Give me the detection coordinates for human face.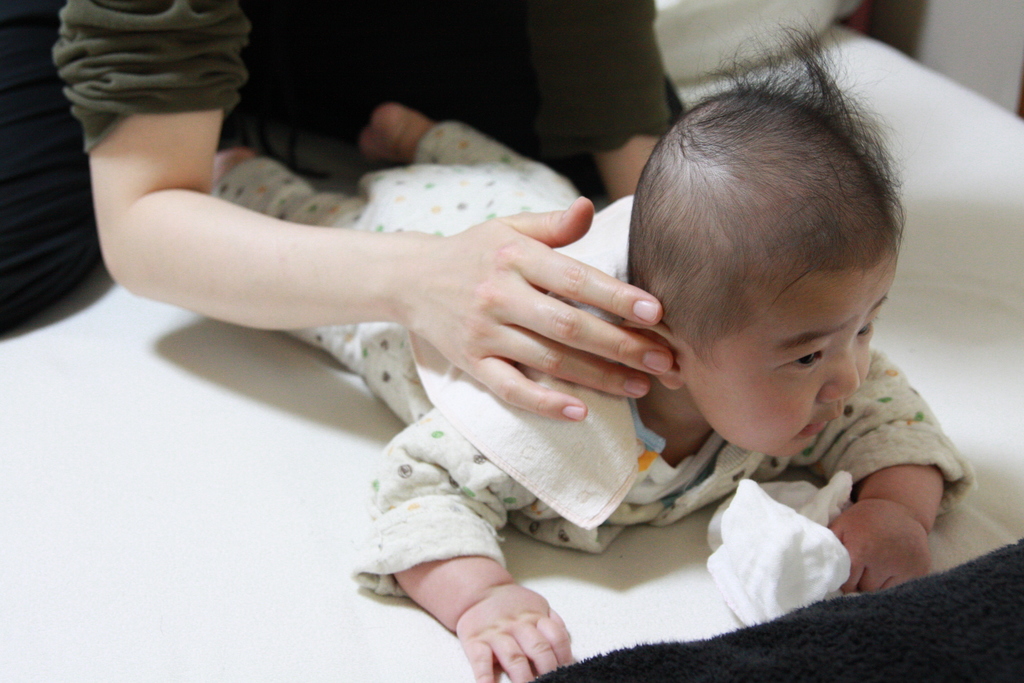
select_region(687, 259, 899, 465).
